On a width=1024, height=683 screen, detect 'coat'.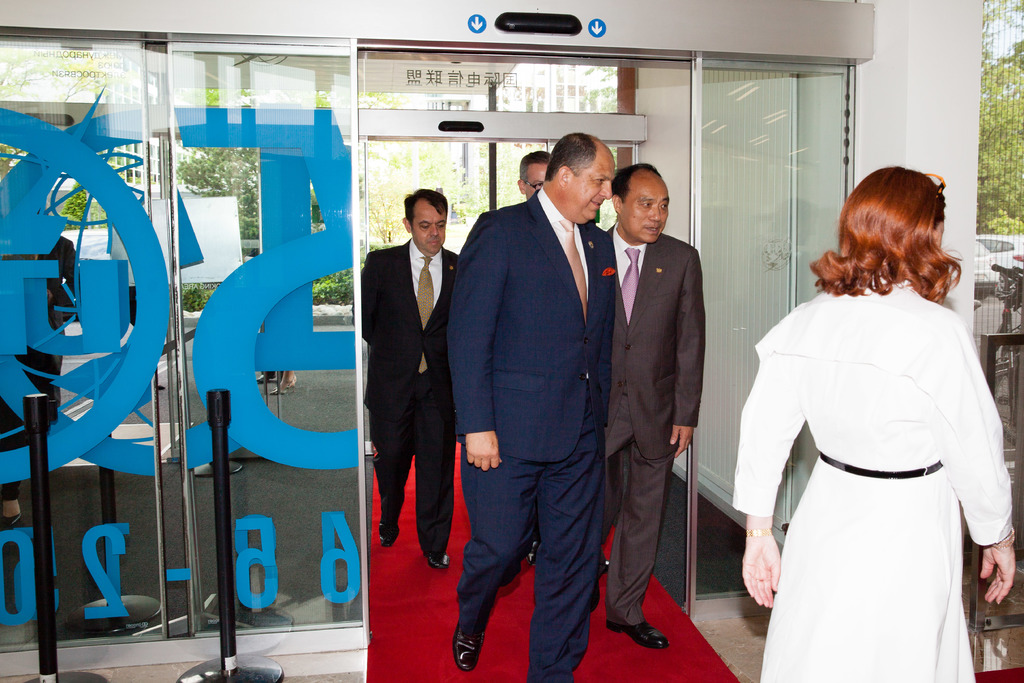
[left=358, top=240, right=468, bottom=398].
